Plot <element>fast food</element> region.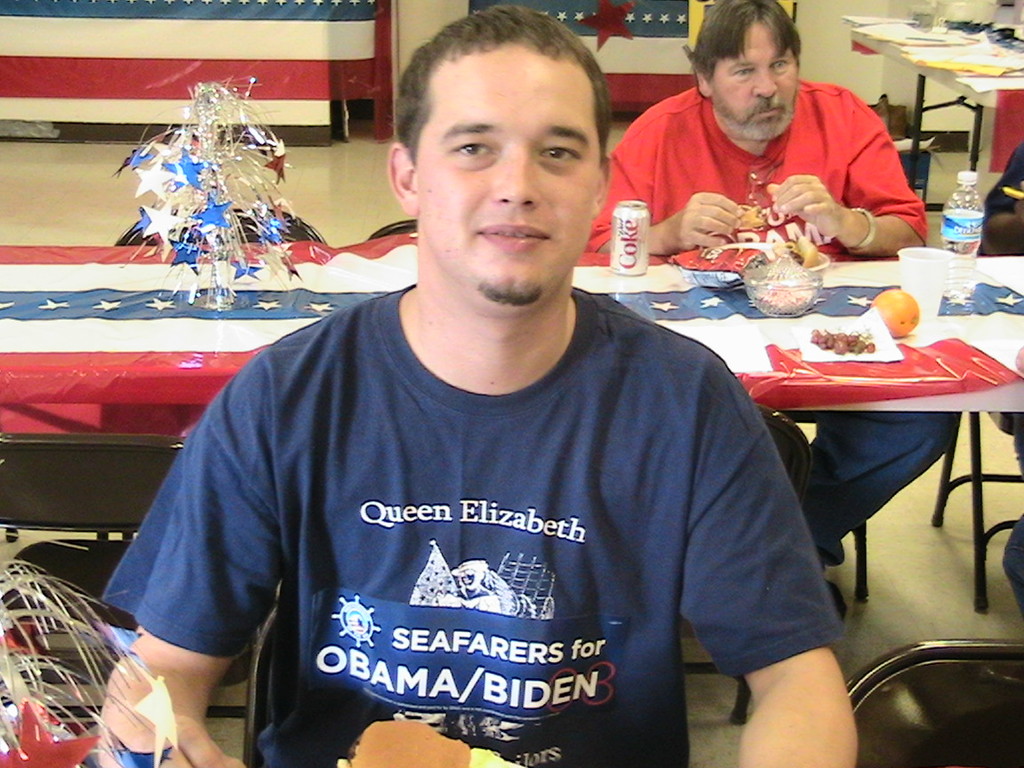
Plotted at bbox(779, 236, 824, 272).
